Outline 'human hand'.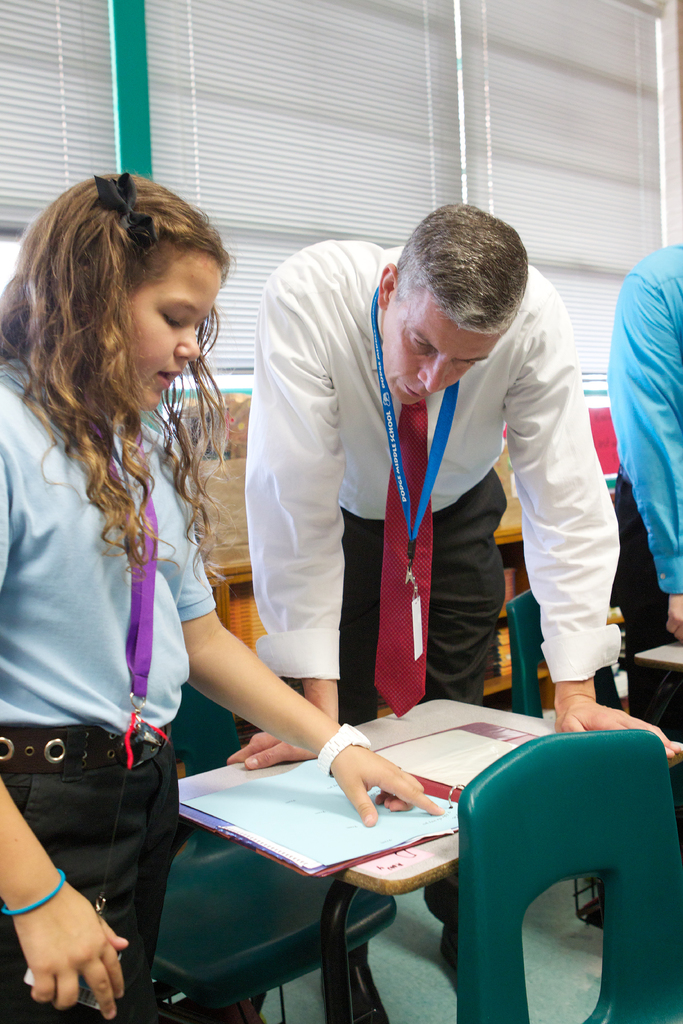
Outline: pyautogui.locateOnScreen(20, 899, 124, 1012).
